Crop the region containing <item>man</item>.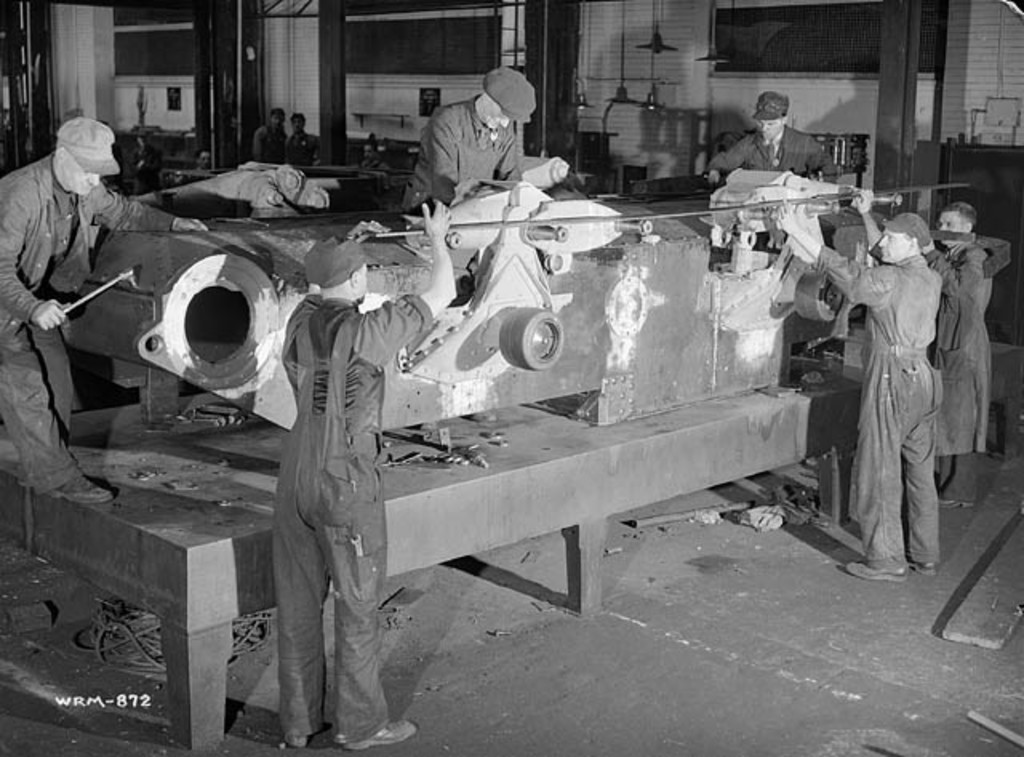
Crop region: select_region(267, 195, 467, 736).
